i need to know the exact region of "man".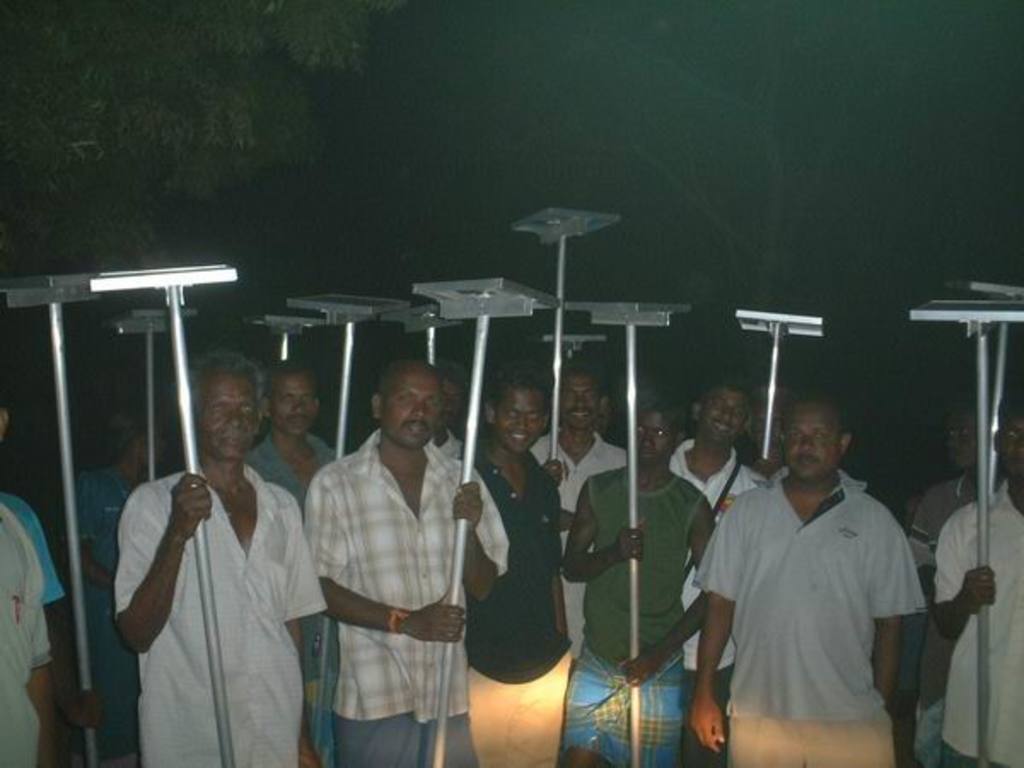
Region: l=0, t=399, r=65, b=766.
